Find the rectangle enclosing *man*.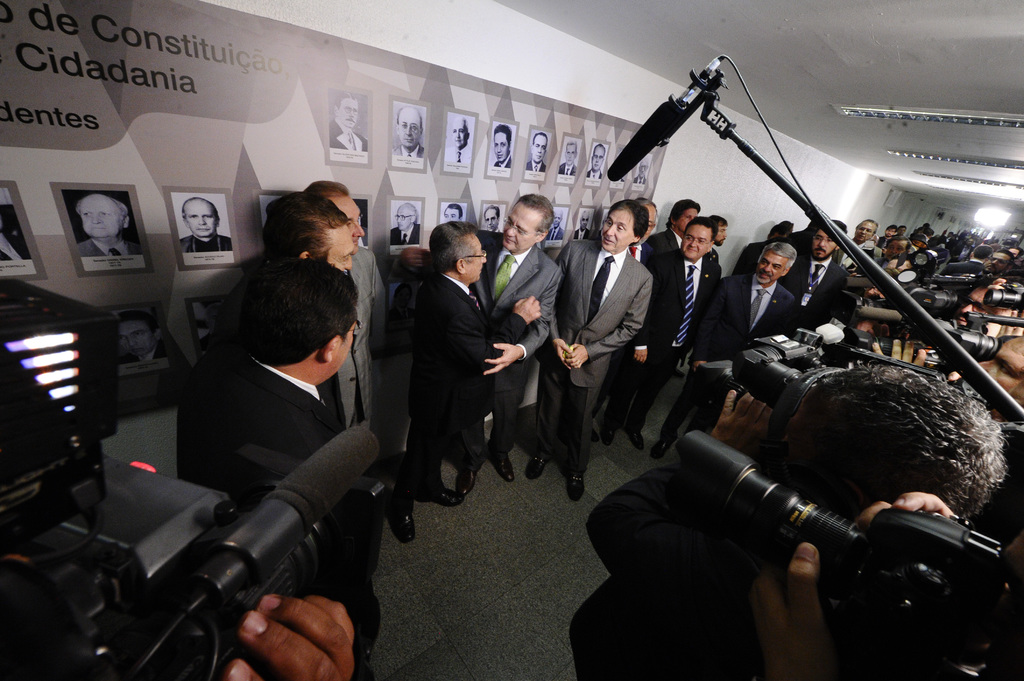
{"left": 264, "top": 193, "right": 356, "bottom": 429}.
